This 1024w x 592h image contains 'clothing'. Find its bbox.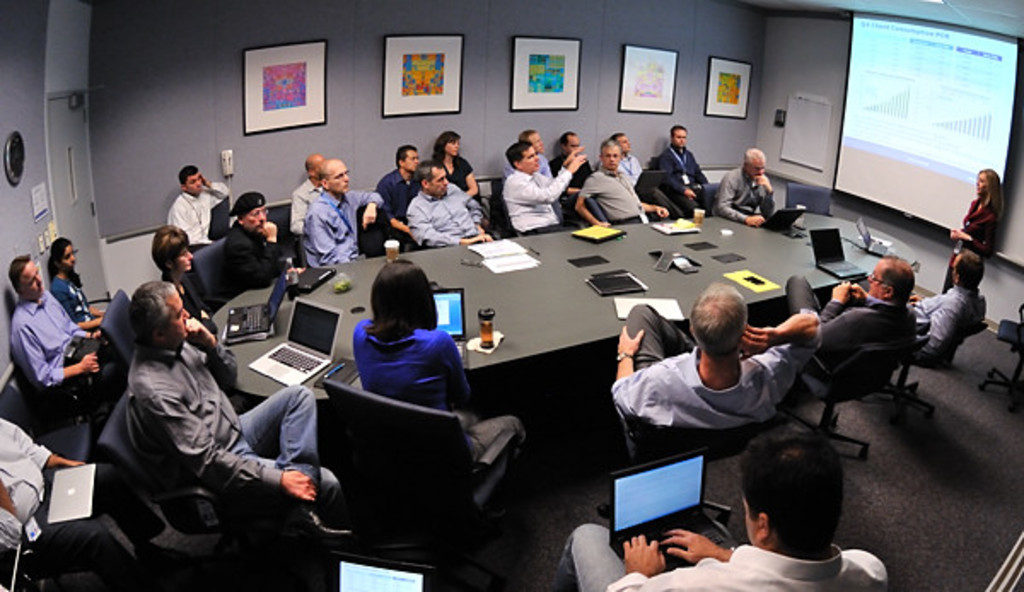
crop(613, 302, 814, 440).
